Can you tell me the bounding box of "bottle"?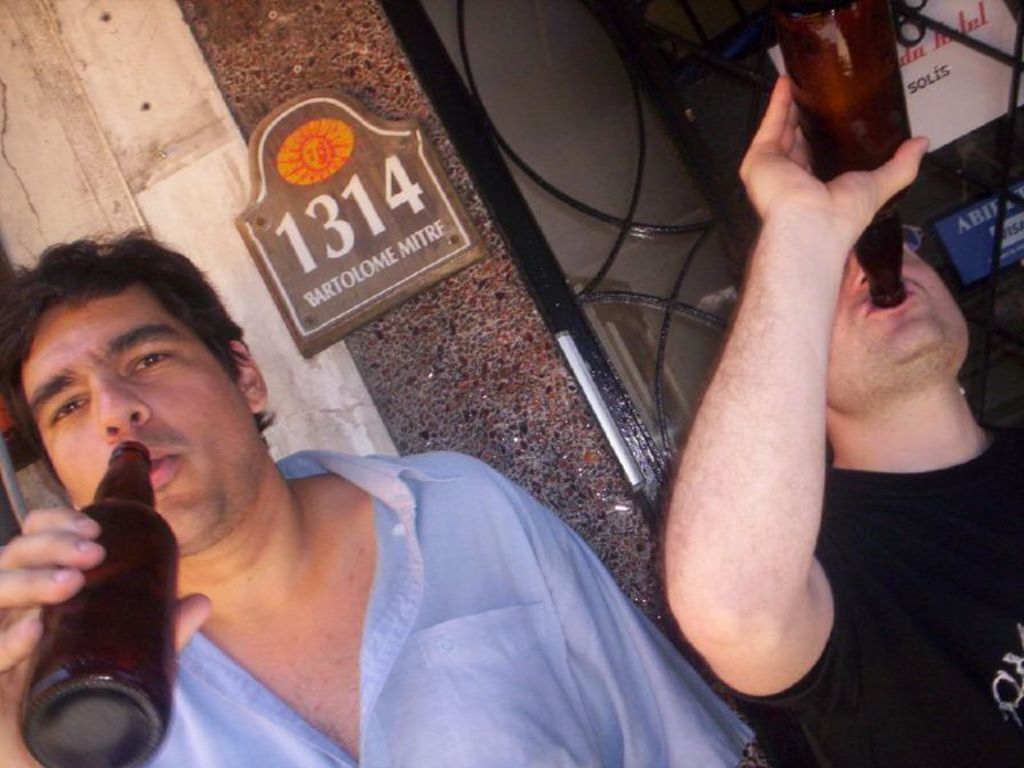
bbox=(18, 436, 178, 767).
